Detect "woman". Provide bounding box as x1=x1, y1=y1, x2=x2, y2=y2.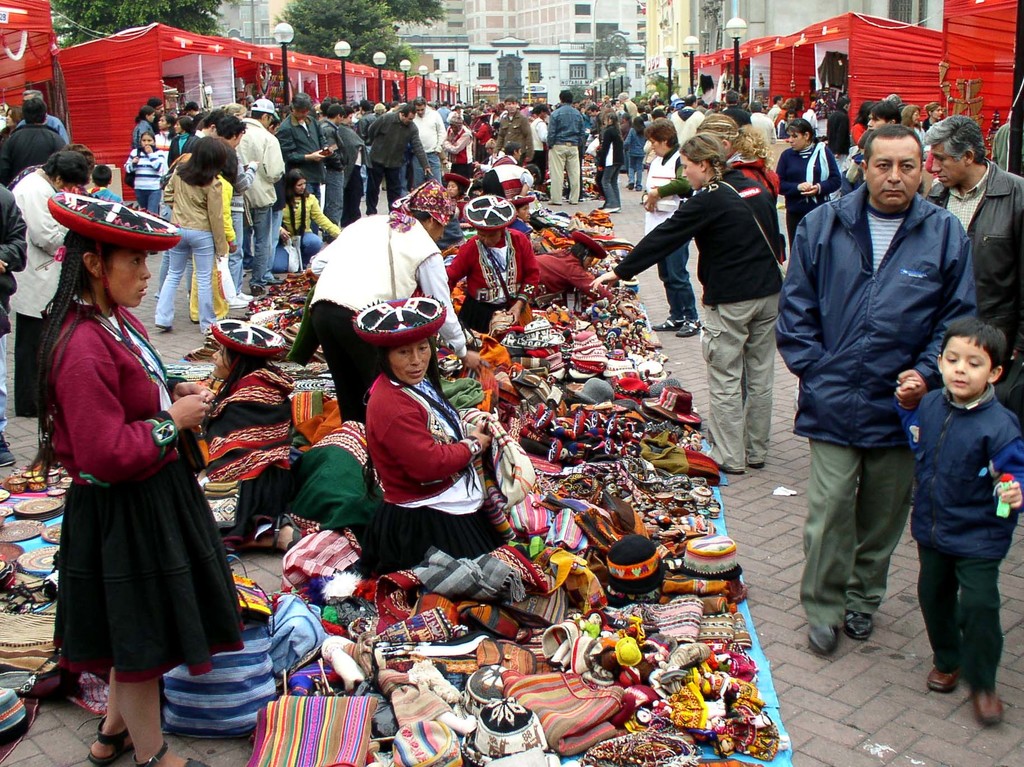
x1=588, y1=133, x2=784, y2=473.
